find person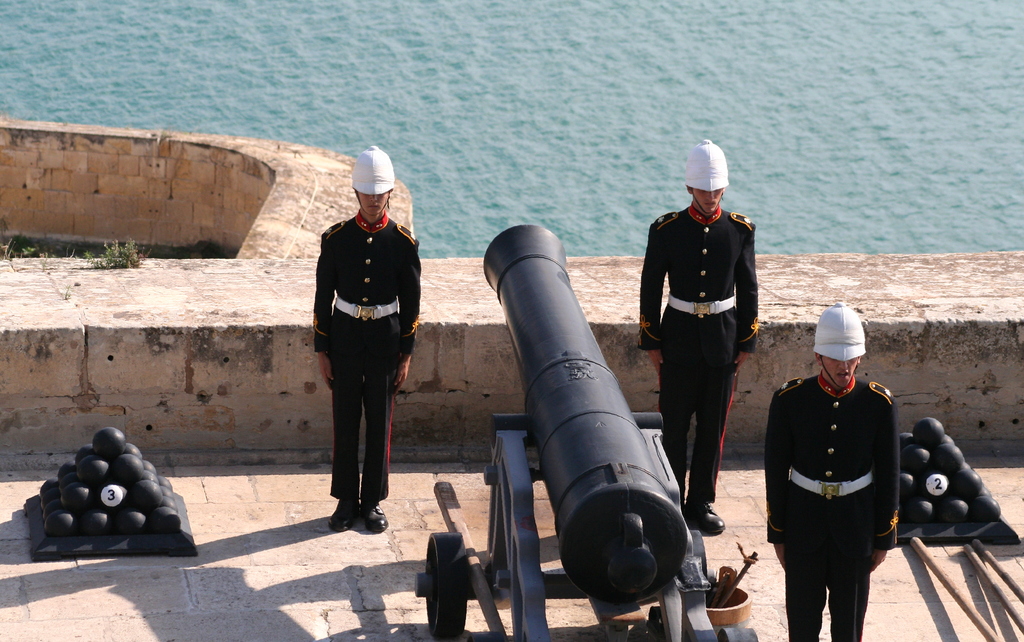
771/314/898/641
